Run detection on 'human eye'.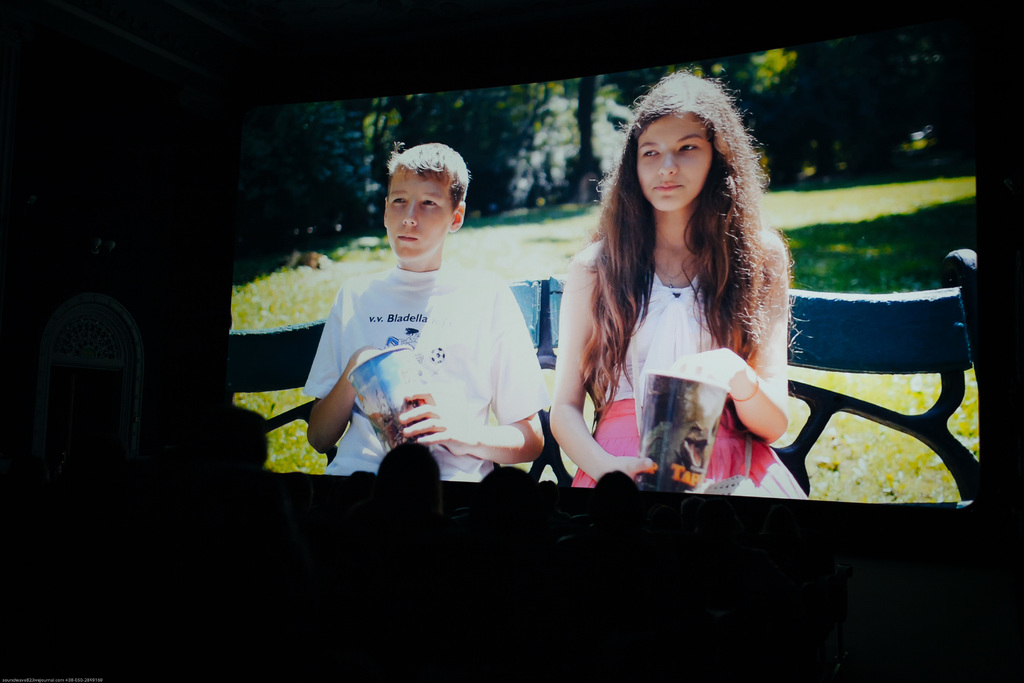
Result: [422,201,438,207].
